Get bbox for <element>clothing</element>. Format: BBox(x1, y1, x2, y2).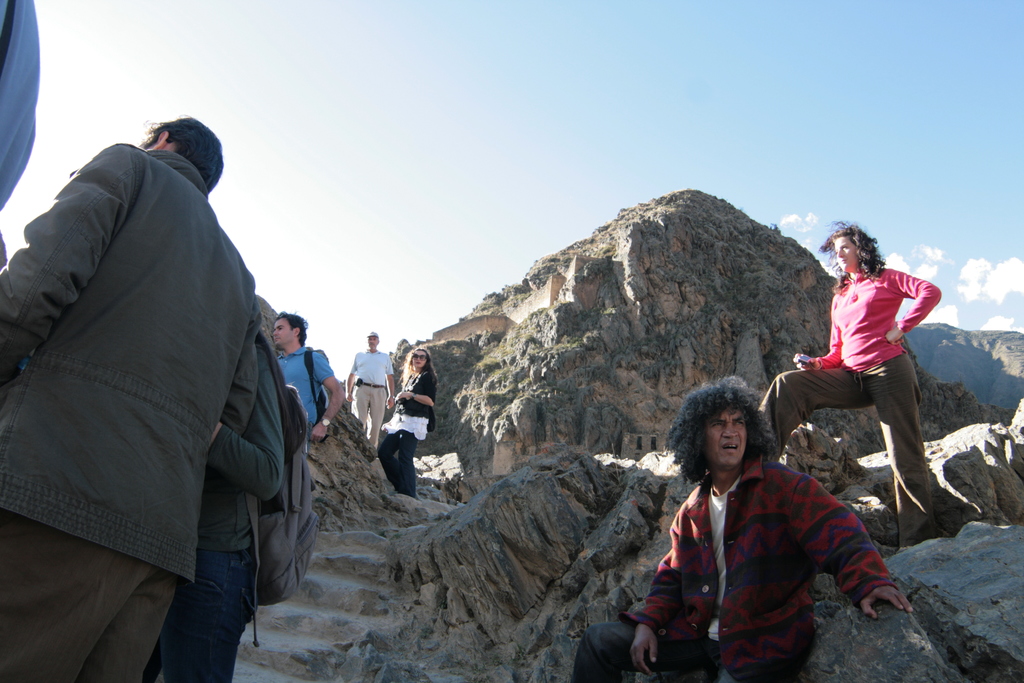
BBox(646, 428, 891, 668).
